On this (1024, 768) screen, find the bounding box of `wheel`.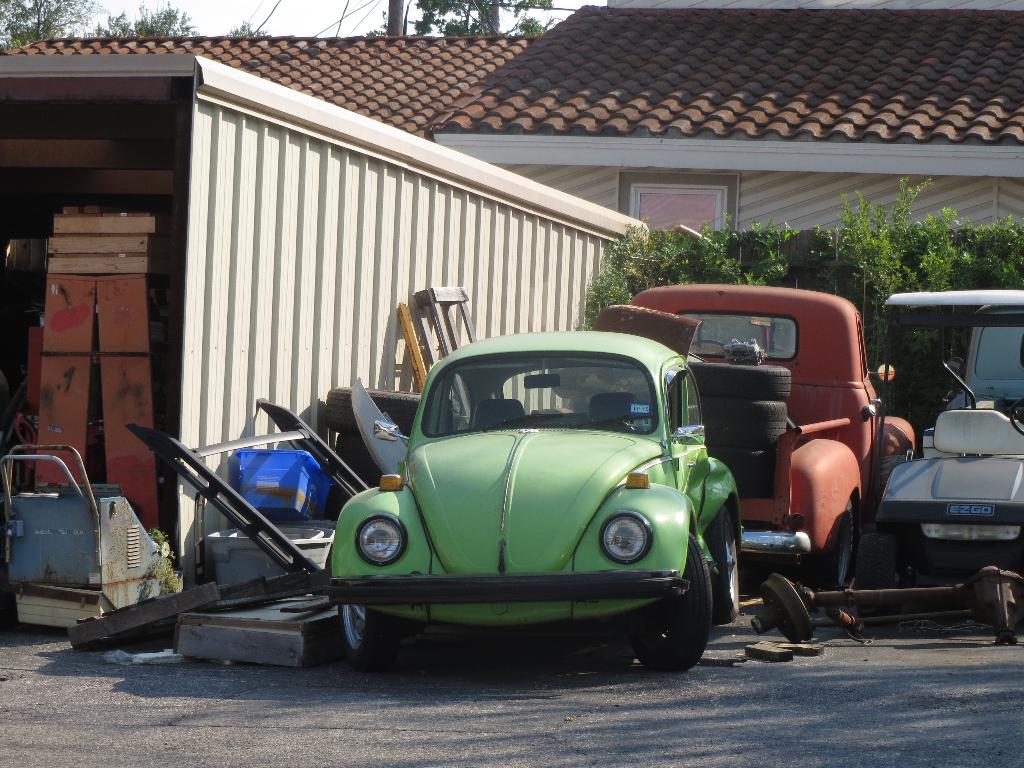
Bounding box: x1=634 y1=531 x2=710 y2=673.
